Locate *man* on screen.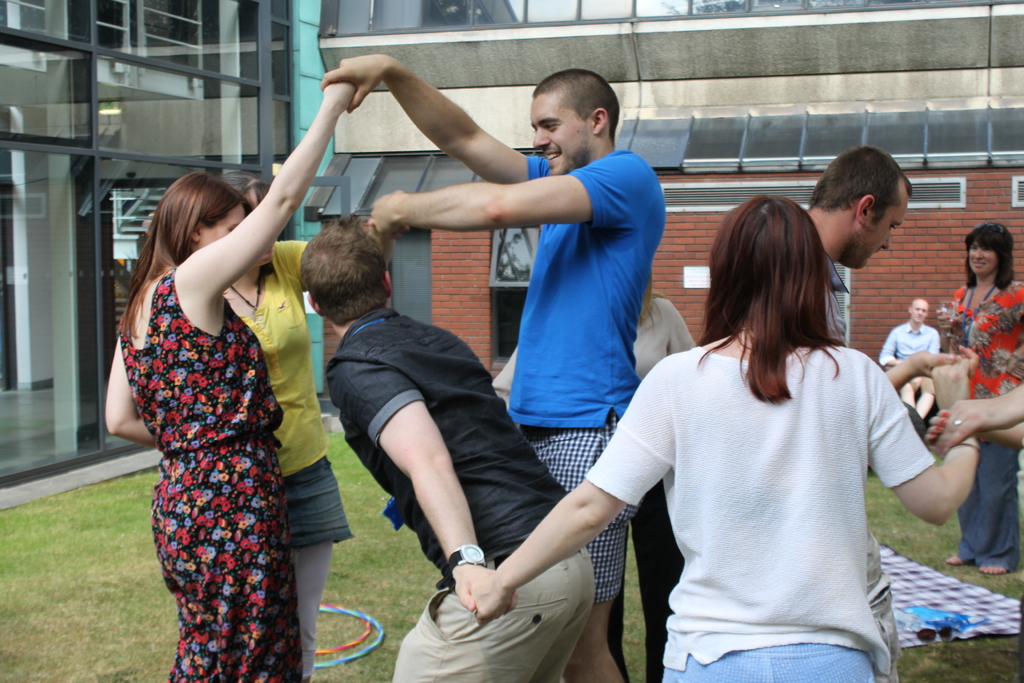
On screen at 467/68/686/519.
